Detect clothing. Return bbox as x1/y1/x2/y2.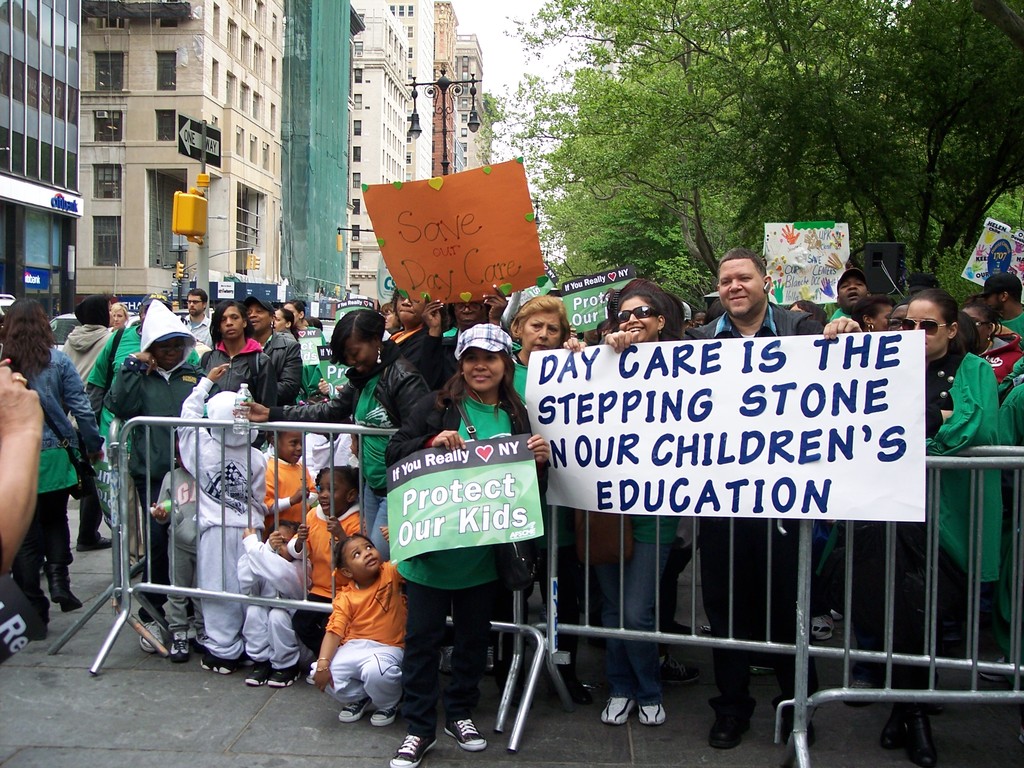
96/327/133/442.
